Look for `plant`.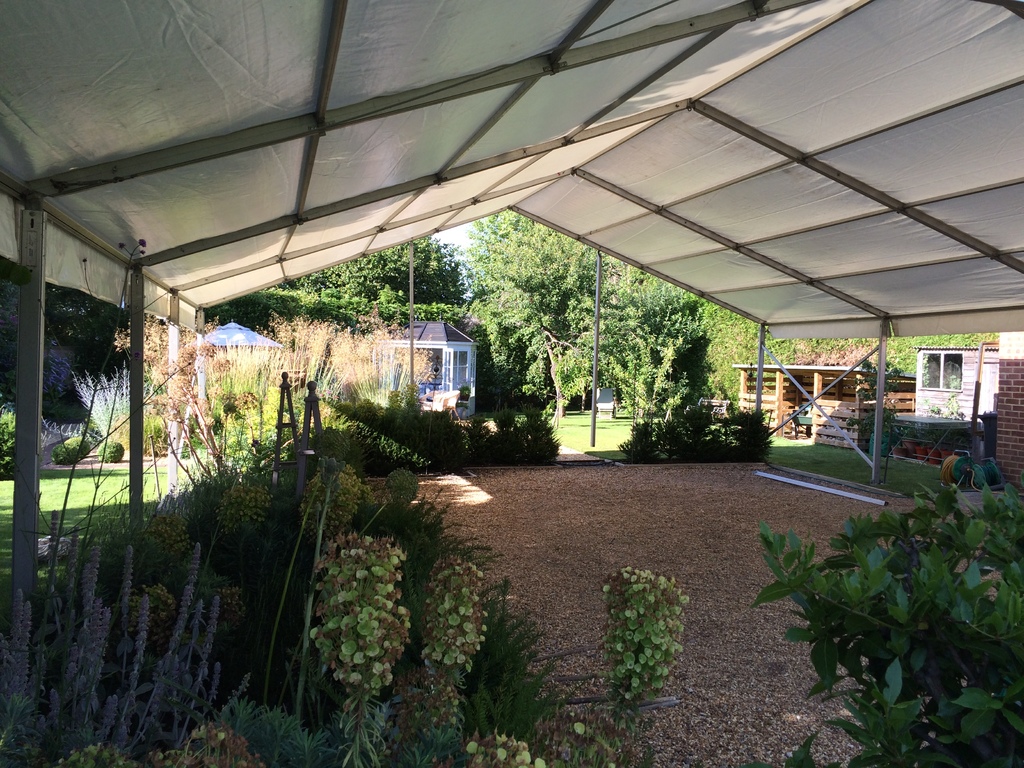
Found: 943, 387, 964, 421.
